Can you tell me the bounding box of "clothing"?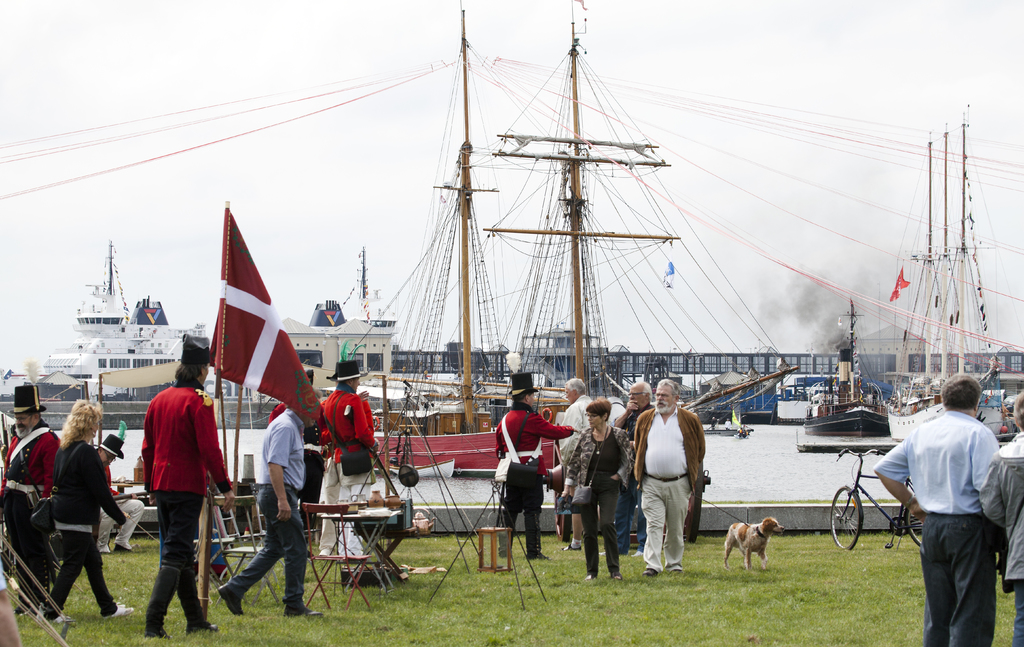
(left=92, top=459, right=131, bottom=553).
